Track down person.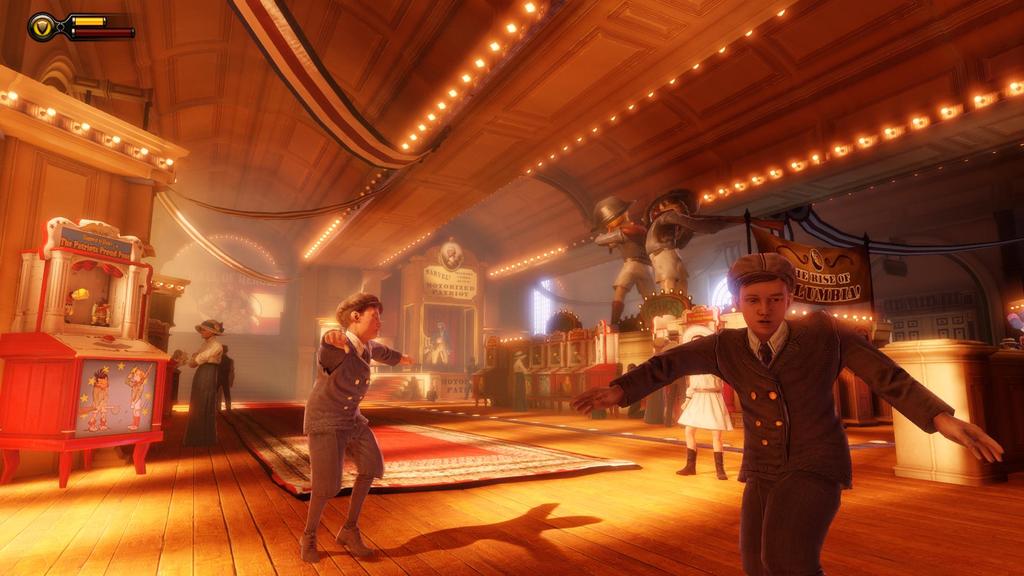
Tracked to crop(215, 351, 239, 419).
